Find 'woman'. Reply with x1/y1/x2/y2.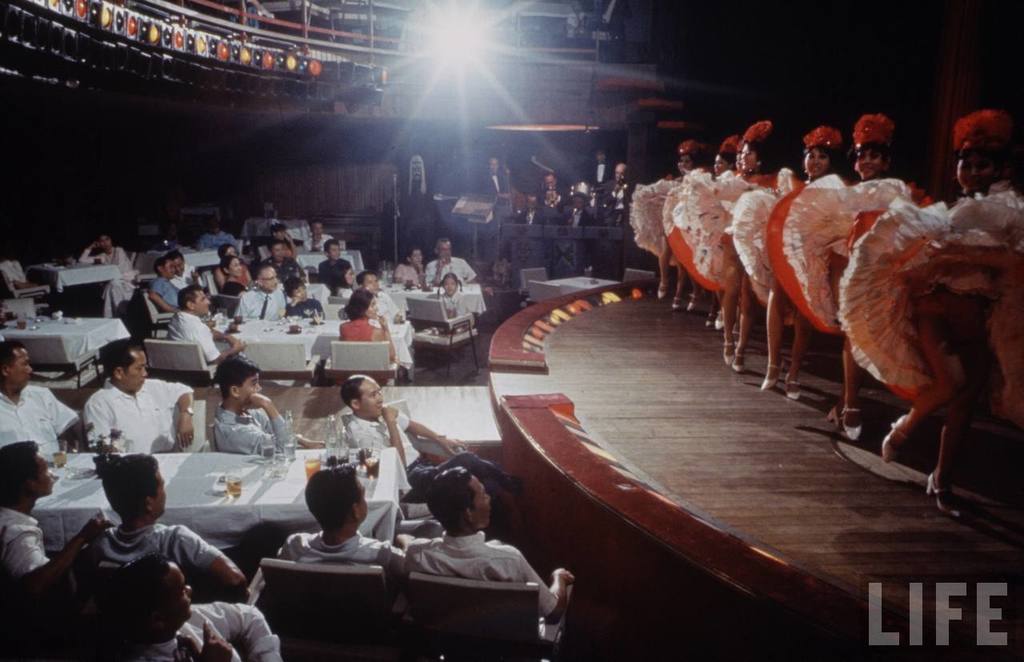
685/146/752/343.
